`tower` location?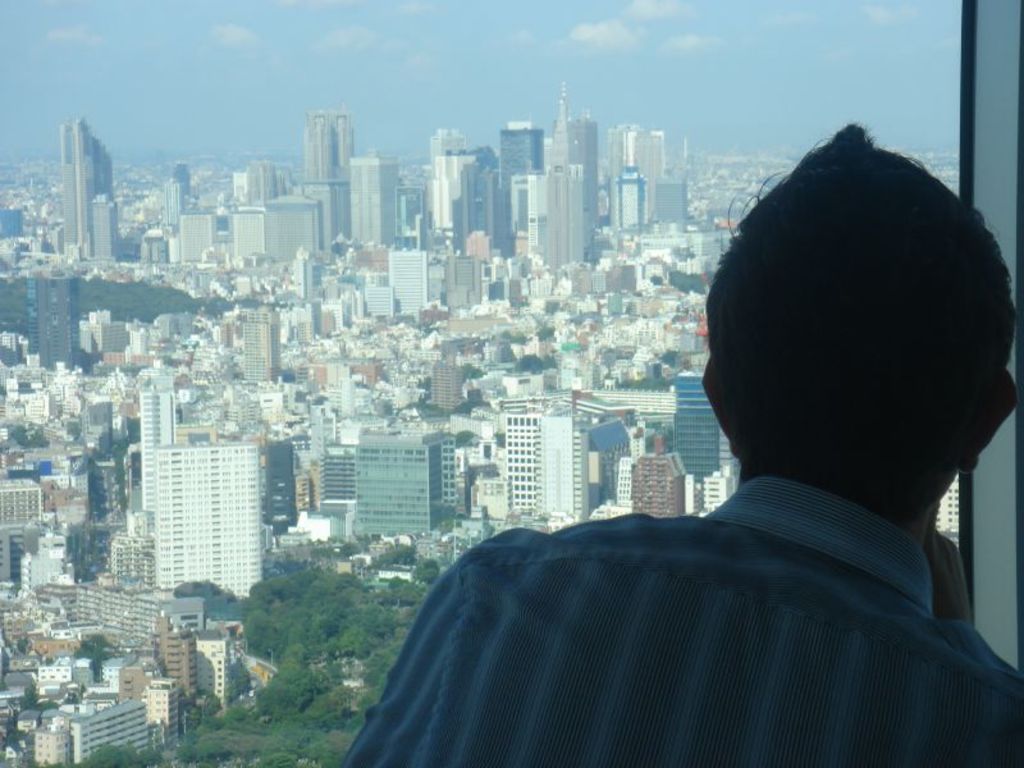
(x1=142, y1=389, x2=178, y2=502)
